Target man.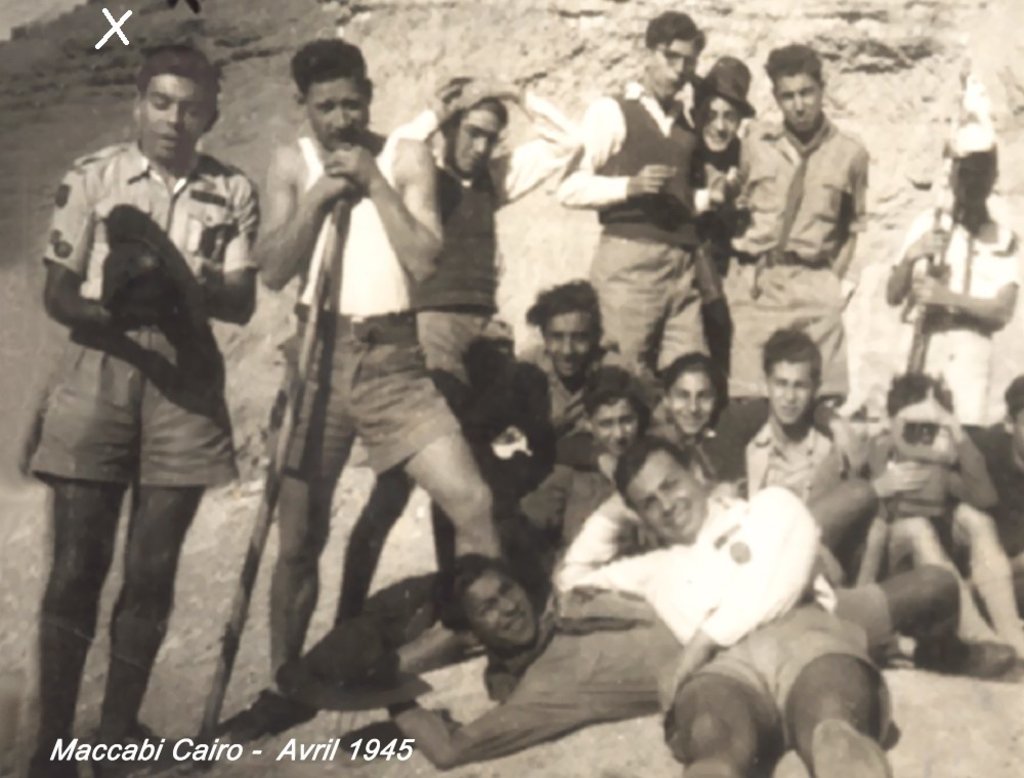
Target region: 876,127,1023,420.
